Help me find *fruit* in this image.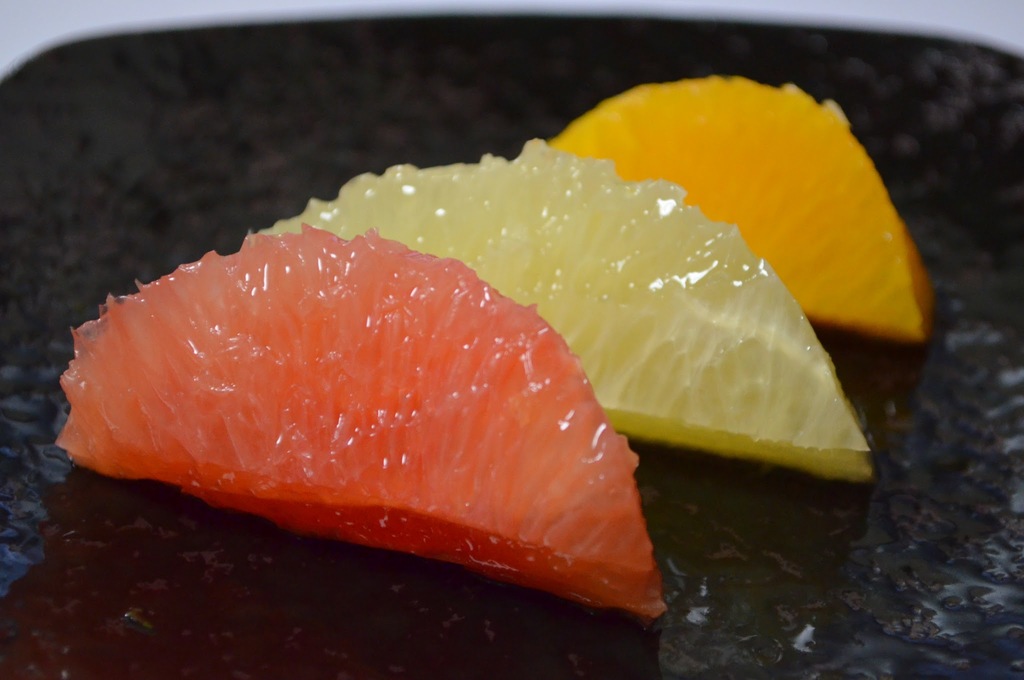
Found it: bbox=(51, 221, 667, 621).
